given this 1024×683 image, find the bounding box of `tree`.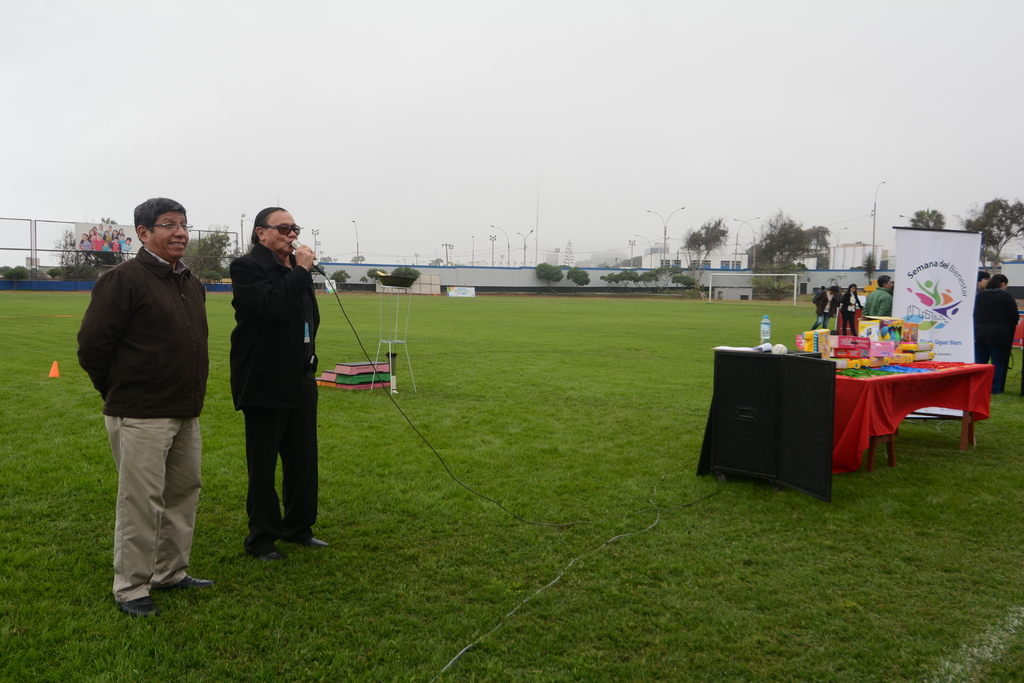
<box>681,210,728,285</box>.
